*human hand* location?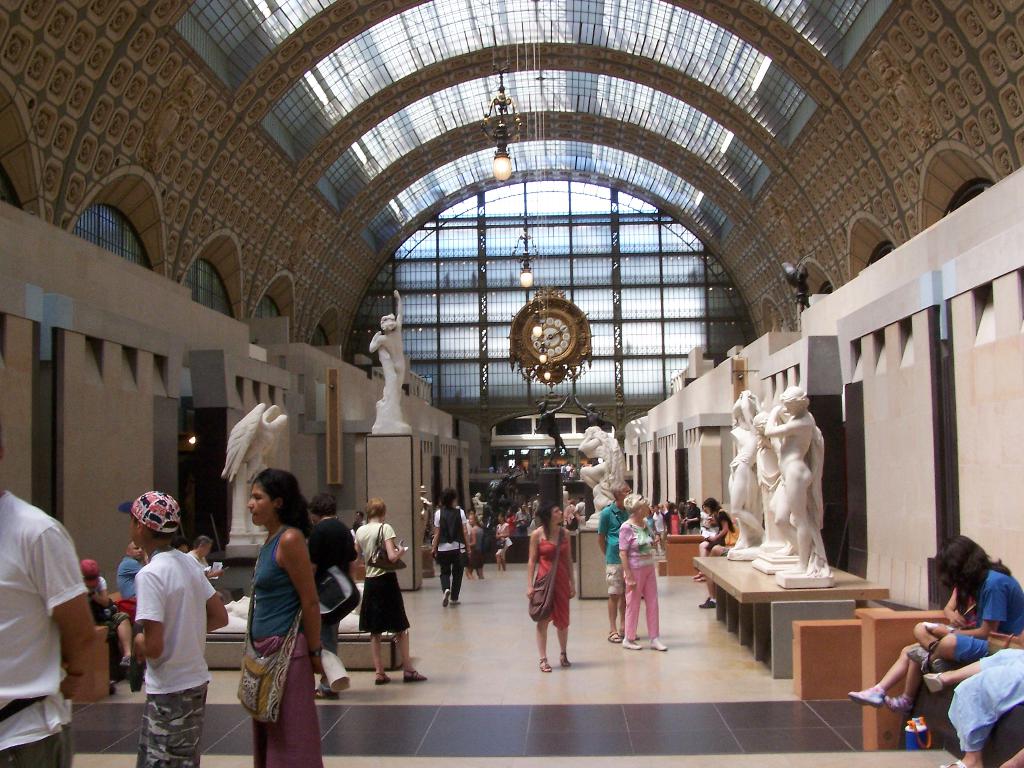
[x1=61, y1=663, x2=86, y2=703]
